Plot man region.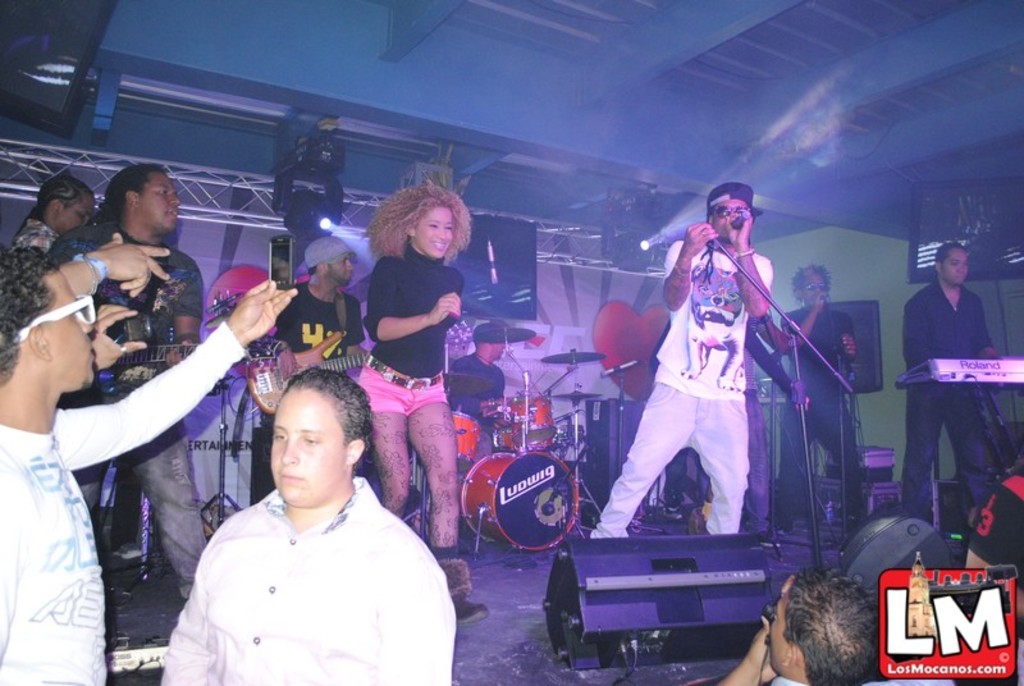
Plotted at (left=703, top=572, right=956, bottom=685).
